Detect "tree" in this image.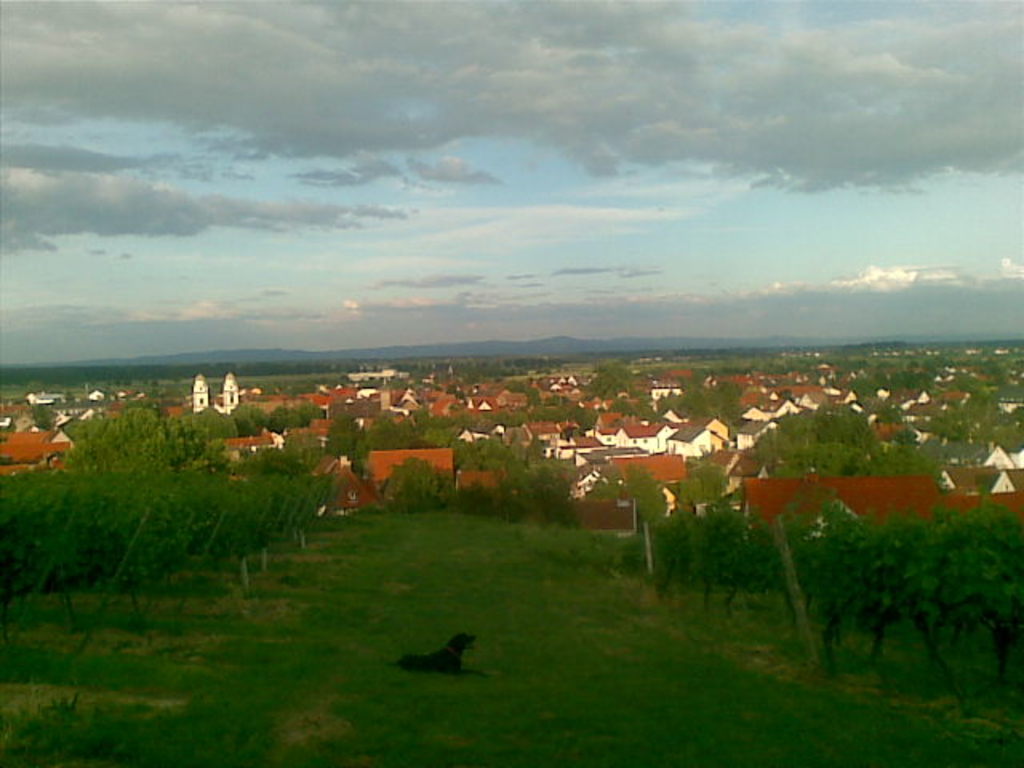
Detection: <region>376, 454, 453, 514</region>.
